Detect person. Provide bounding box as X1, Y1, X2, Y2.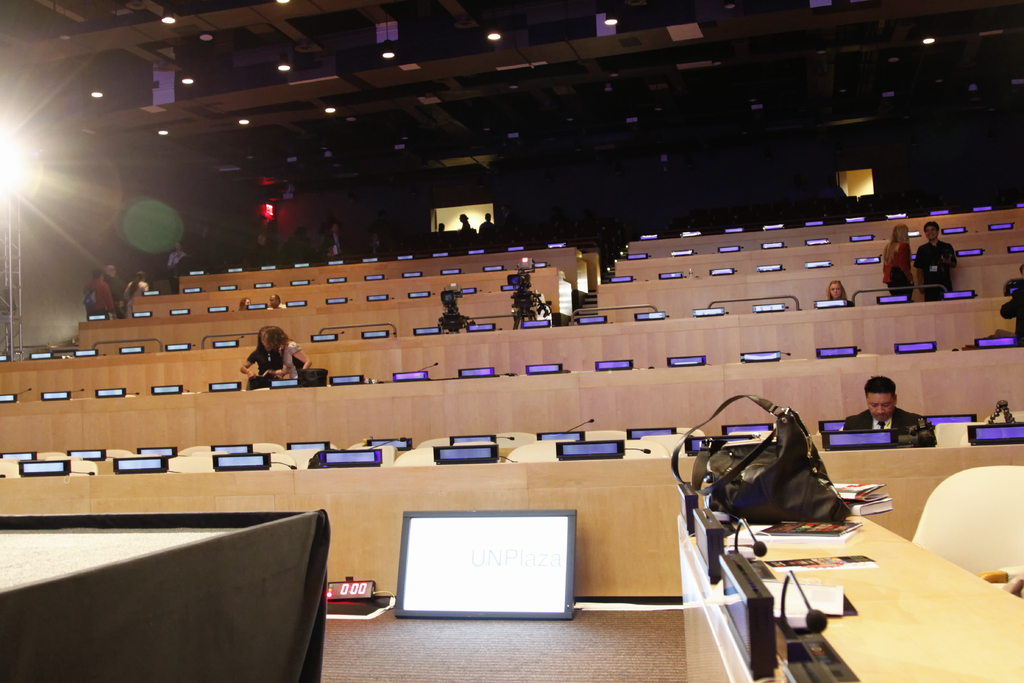
999, 265, 1023, 342.
